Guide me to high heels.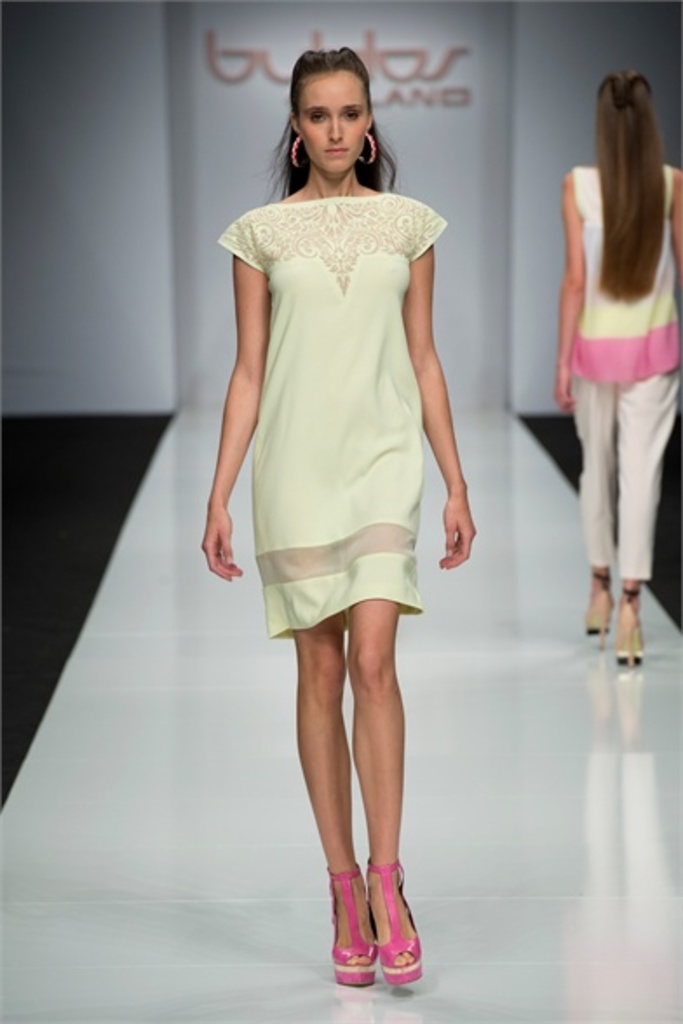
Guidance: x1=371, y1=864, x2=420, y2=986.
